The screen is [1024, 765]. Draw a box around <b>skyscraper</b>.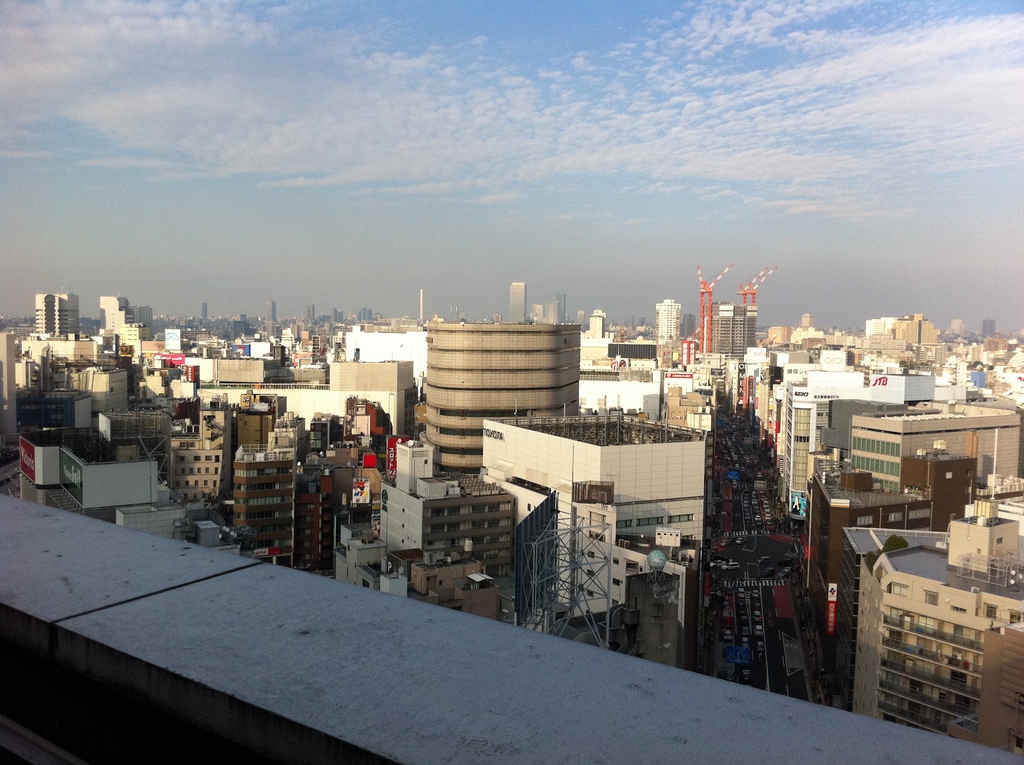
(351,305,364,321).
